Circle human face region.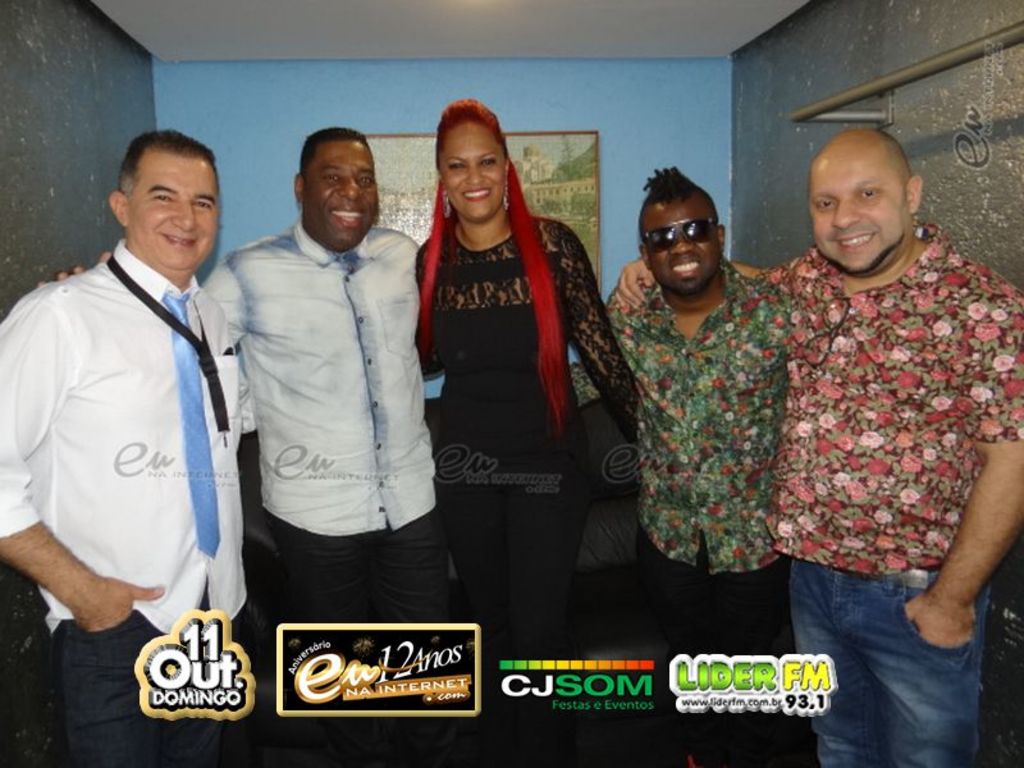
Region: [x1=809, y1=148, x2=908, y2=274].
